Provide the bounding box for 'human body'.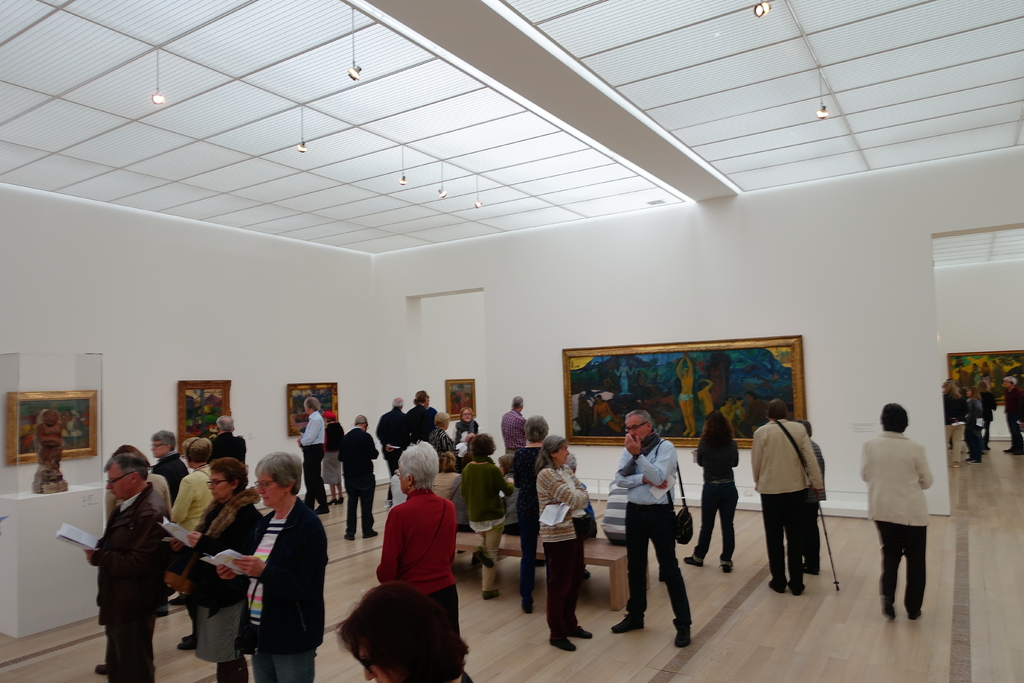
[left=460, top=461, right=514, bottom=601].
